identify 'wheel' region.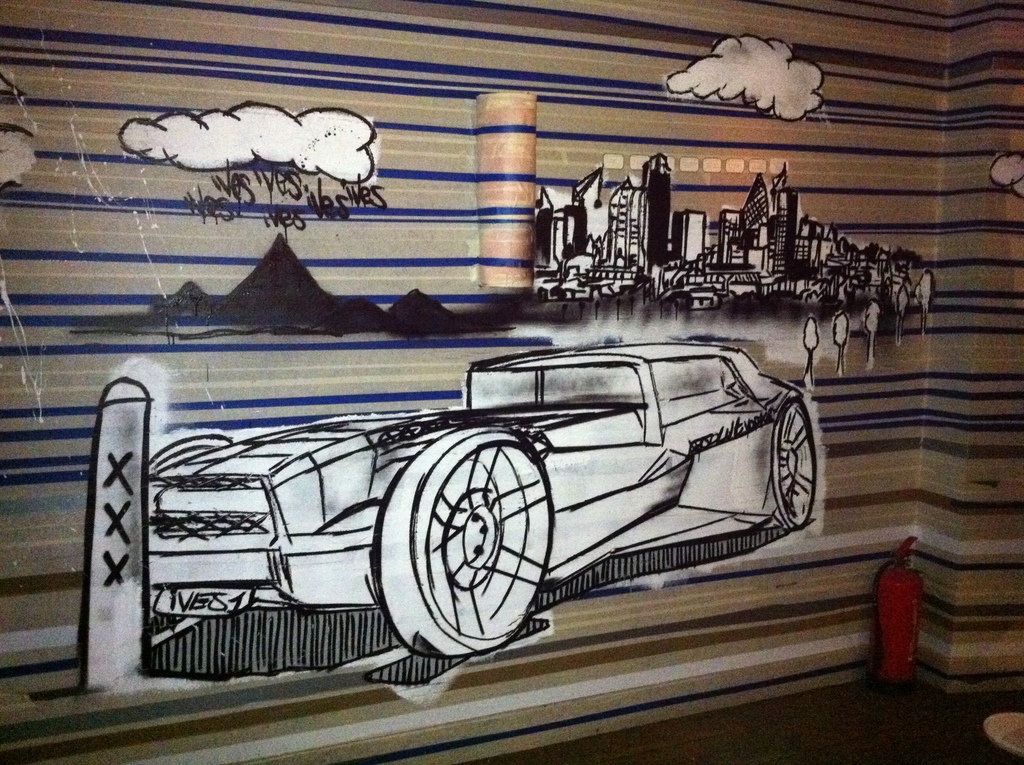
Region: {"x1": 763, "y1": 397, "x2": 817, "y2": 530}.
